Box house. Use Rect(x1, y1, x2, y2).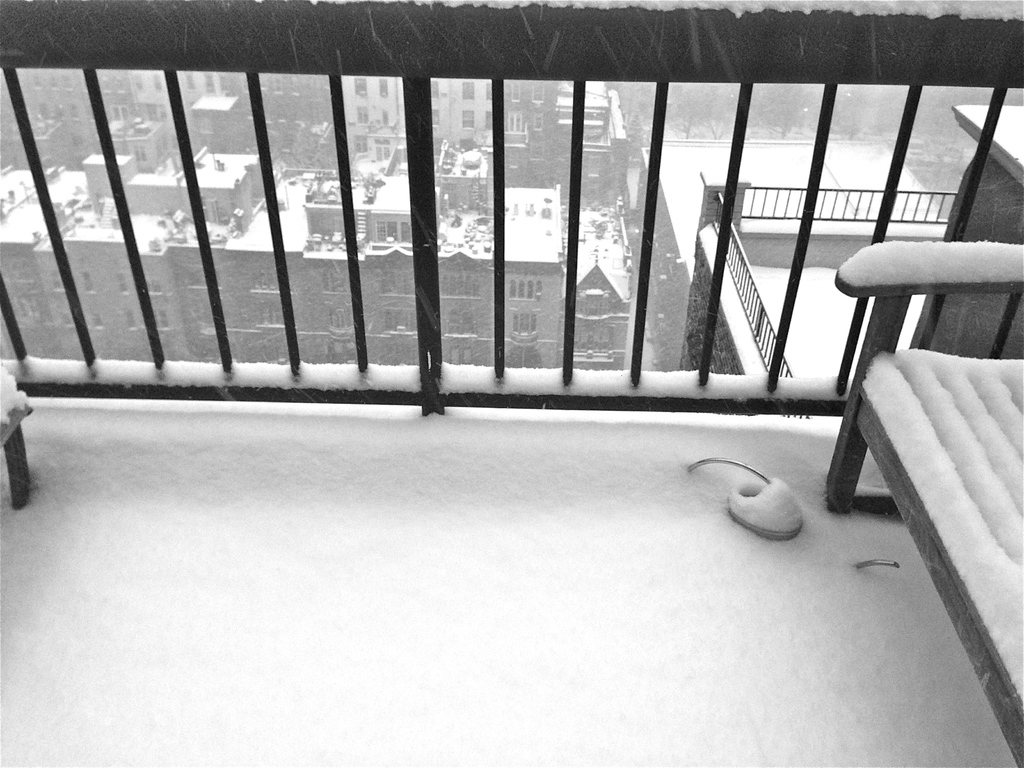
Rect(344, 74, 408, 172).
